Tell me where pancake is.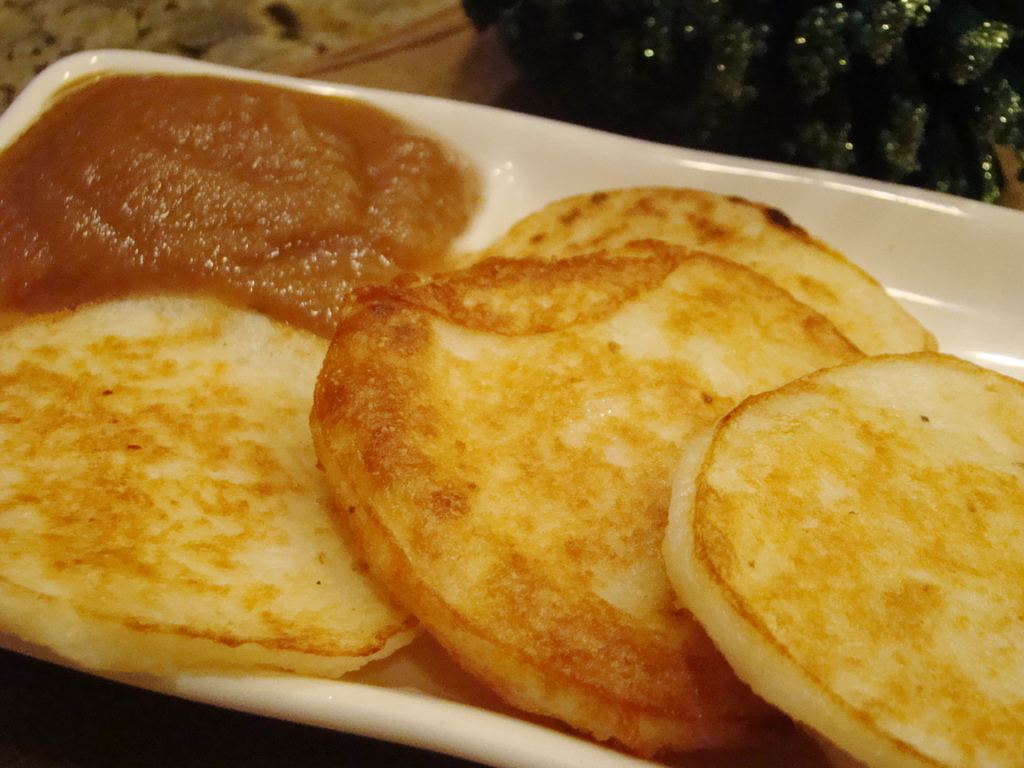
pancake is at detection(1, 292, 426, 682).
